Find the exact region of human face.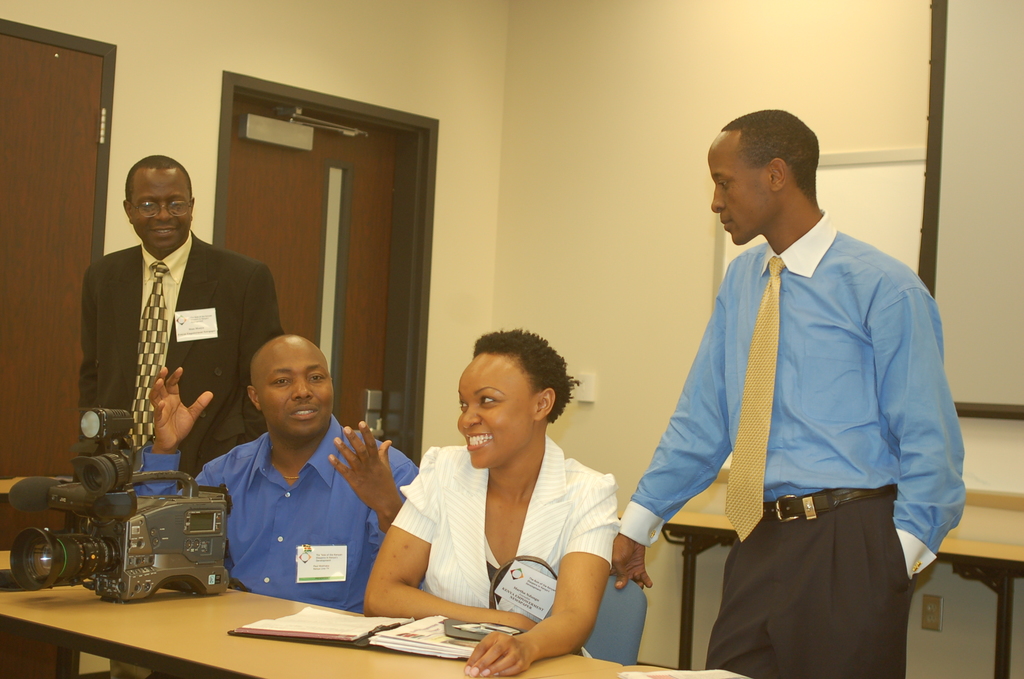
Exact region: detection(124, 168, 189, 251).
